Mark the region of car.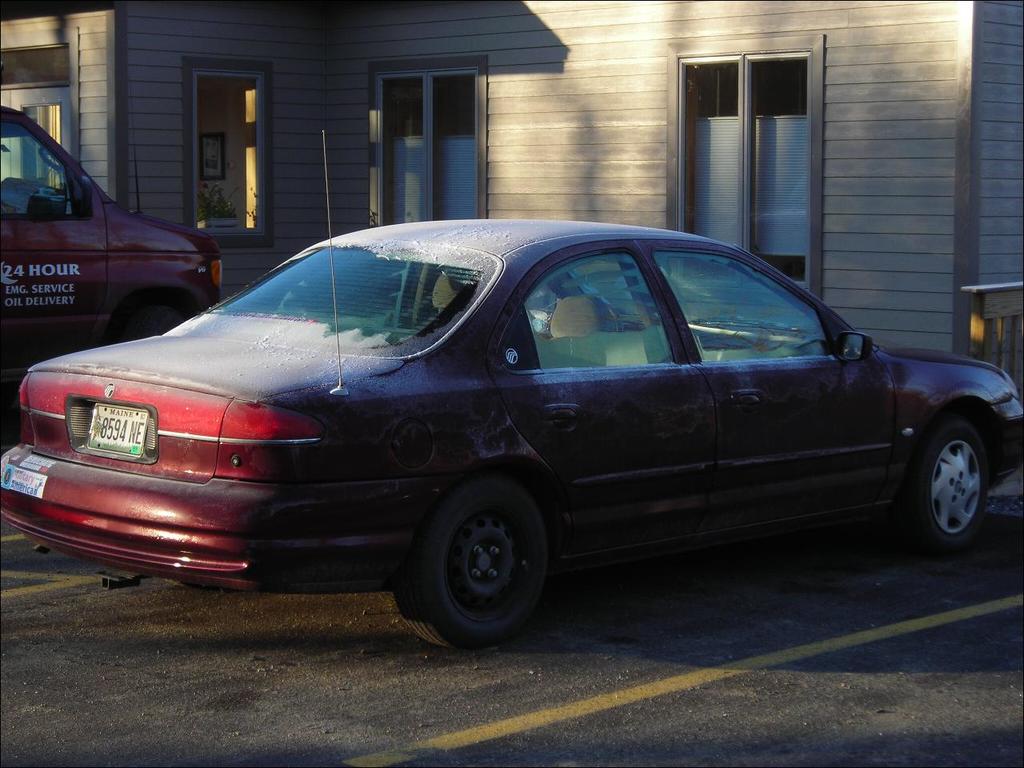
Region: 0,104,226,382.
